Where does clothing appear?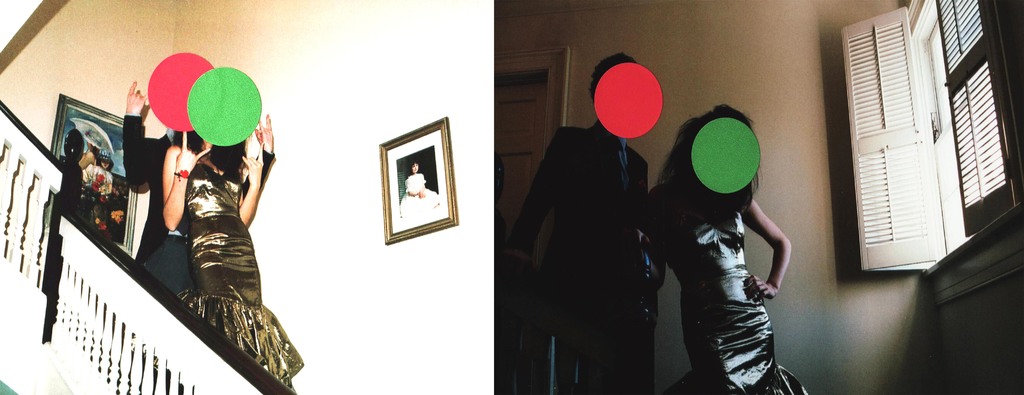
Appears at left=644, top=175, right=812, bottom=394.
